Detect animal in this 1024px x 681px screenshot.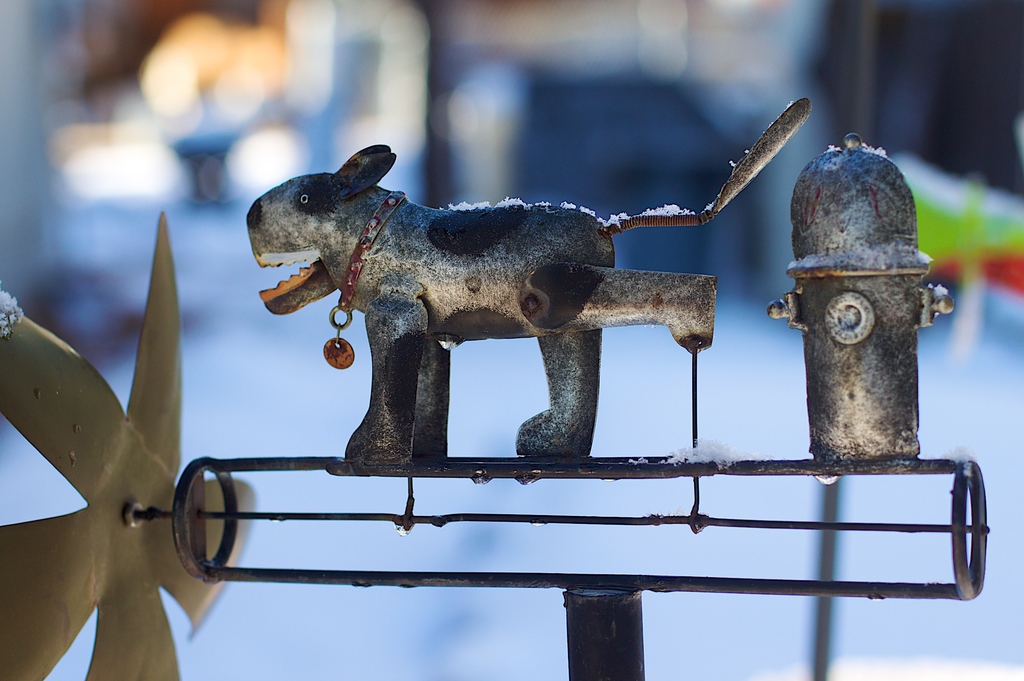
Detection: 246:107:811:461.
